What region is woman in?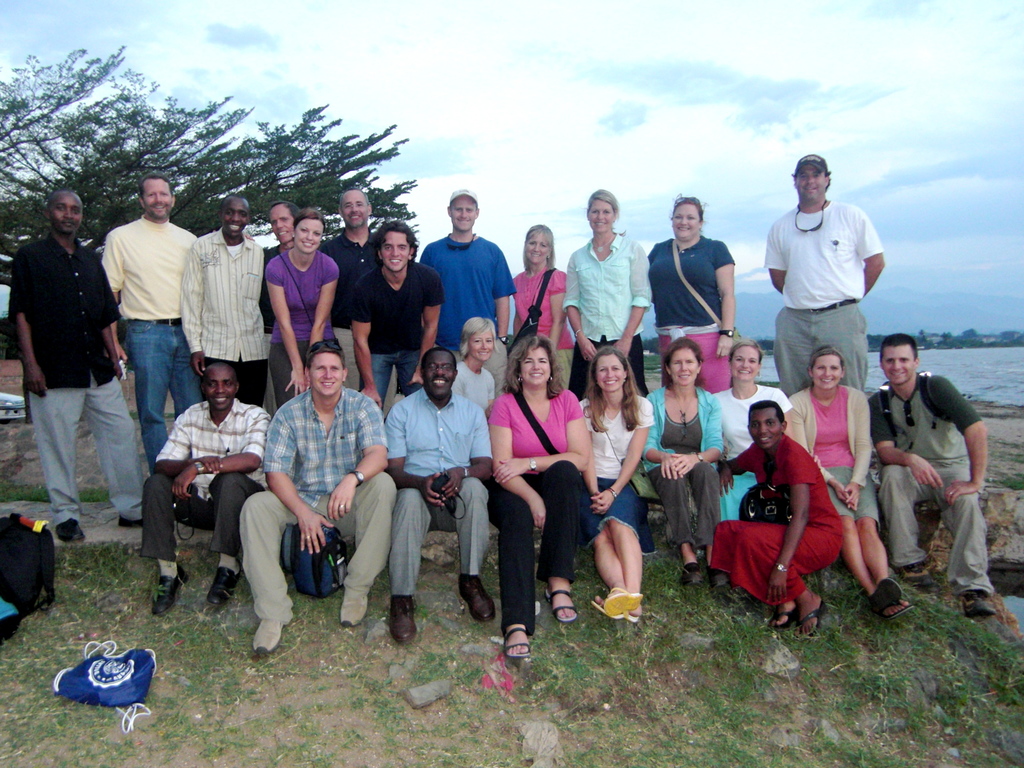
bbox(788, 348, 916, 622).
